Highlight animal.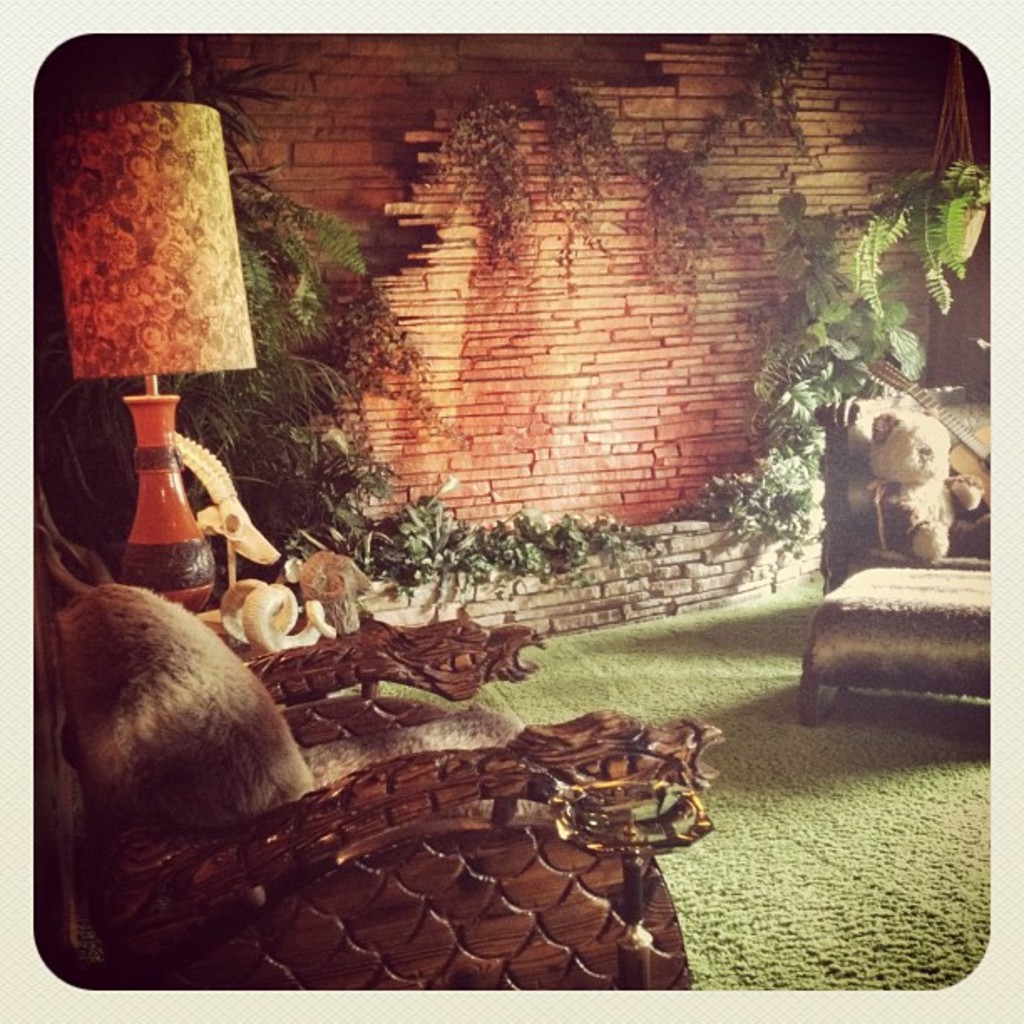
Highlighted region: locate(288, 549, 370, 639).
